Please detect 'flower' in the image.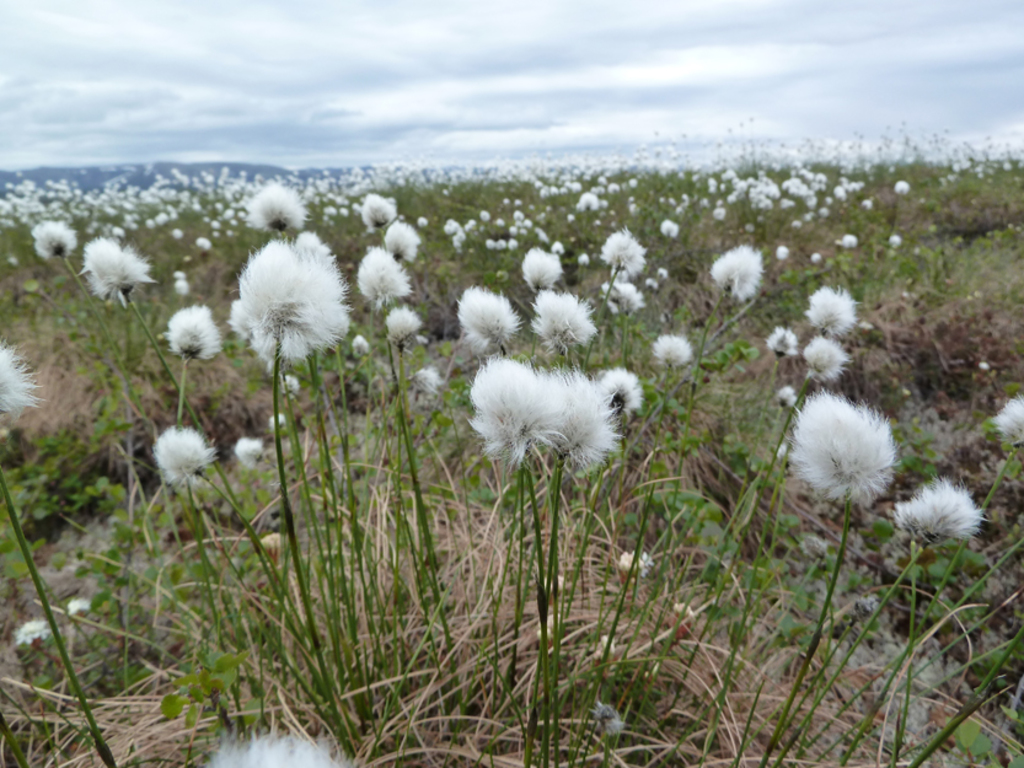
x1=653 y1=333 x2=687 y2=371.
